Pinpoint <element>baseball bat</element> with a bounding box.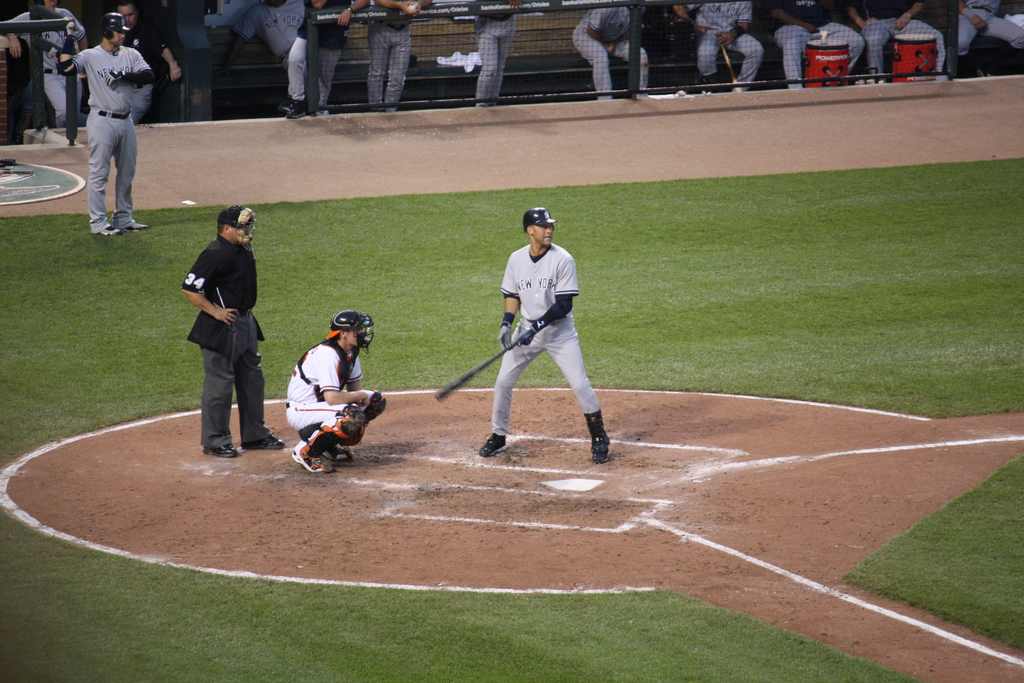
bbox=[430, 338, 521, 404].
